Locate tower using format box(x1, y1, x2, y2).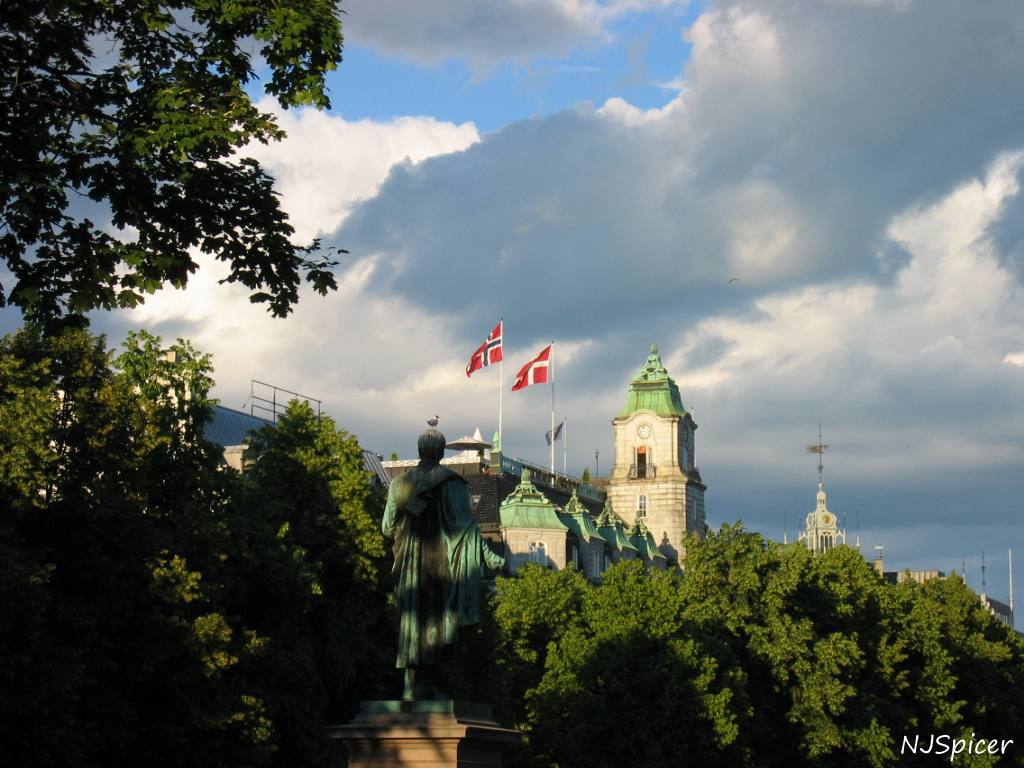
box(591, 338, 709, 566).
